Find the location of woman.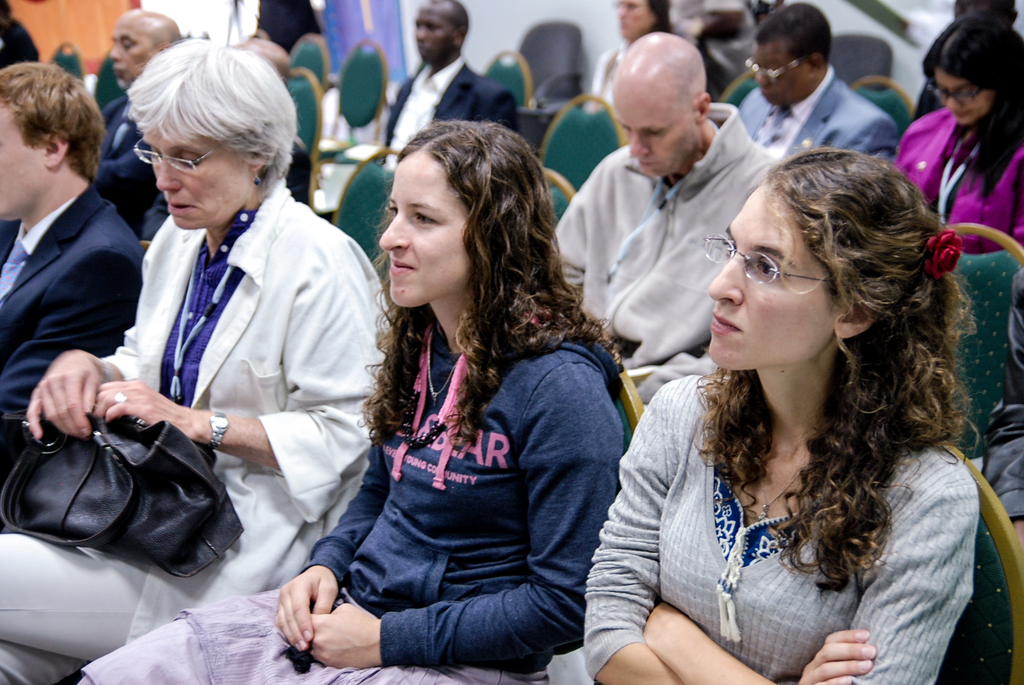
Location: <region>75, 116, 619, 684</region>.
